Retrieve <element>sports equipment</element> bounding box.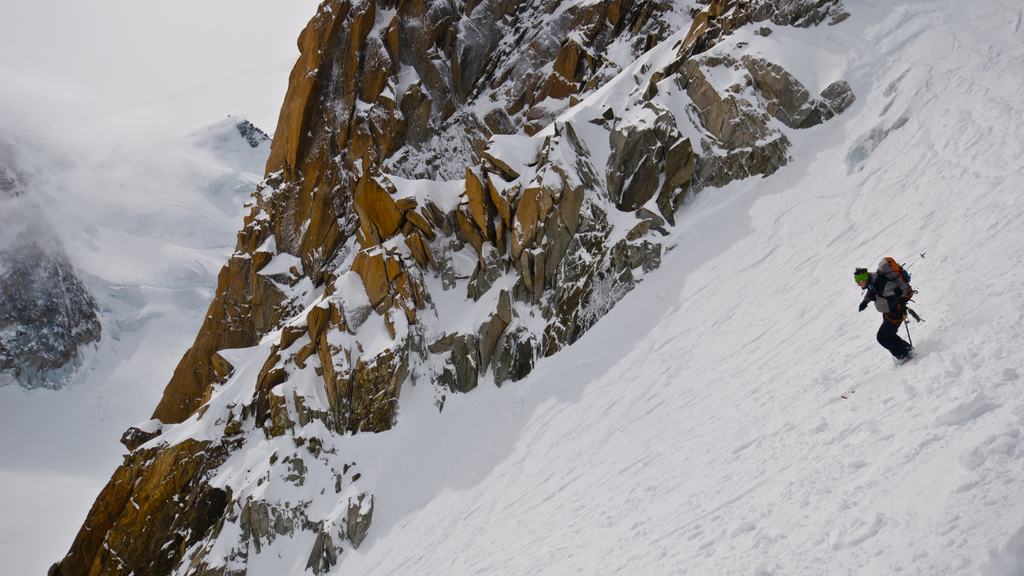
Bounding box: Rect(903, 308, 916, 346).
